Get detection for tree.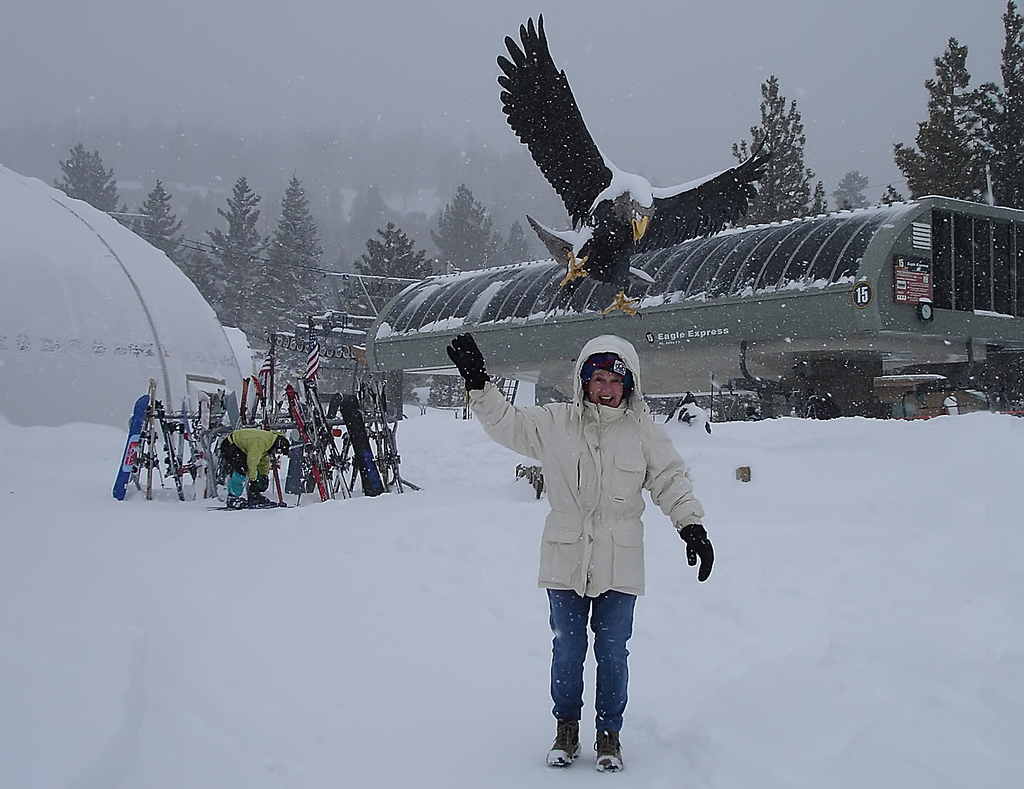
Detection: <bbox>893, 40, 1018, 233</bbox>.
